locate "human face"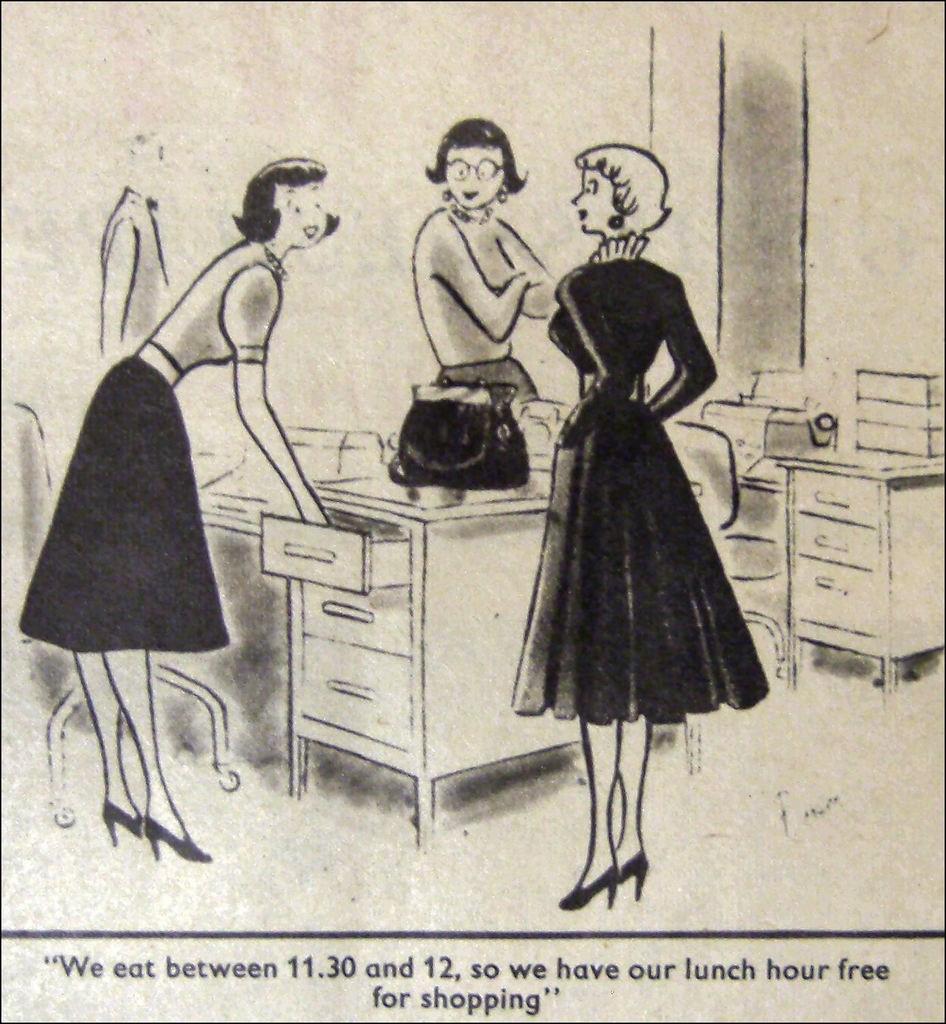
[left=443, top=148, right=506, bottom=209]
